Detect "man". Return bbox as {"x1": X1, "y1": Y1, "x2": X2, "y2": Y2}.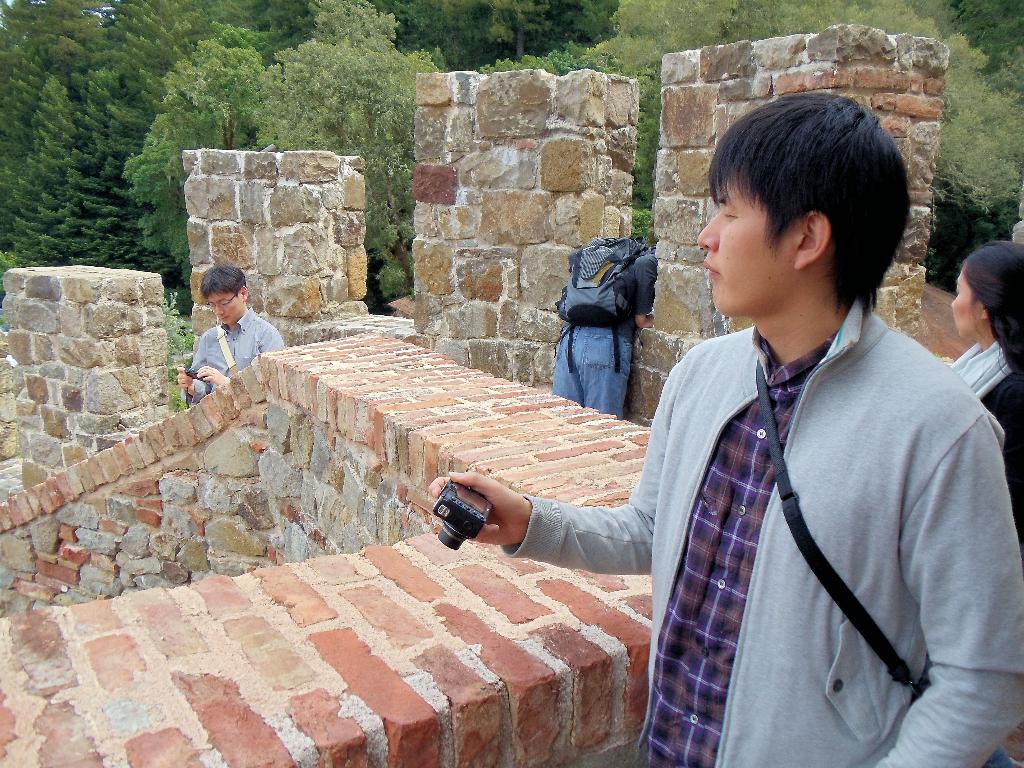
{"x1": 171, "y1": 260, "x2": 279, "y2": 417}.
